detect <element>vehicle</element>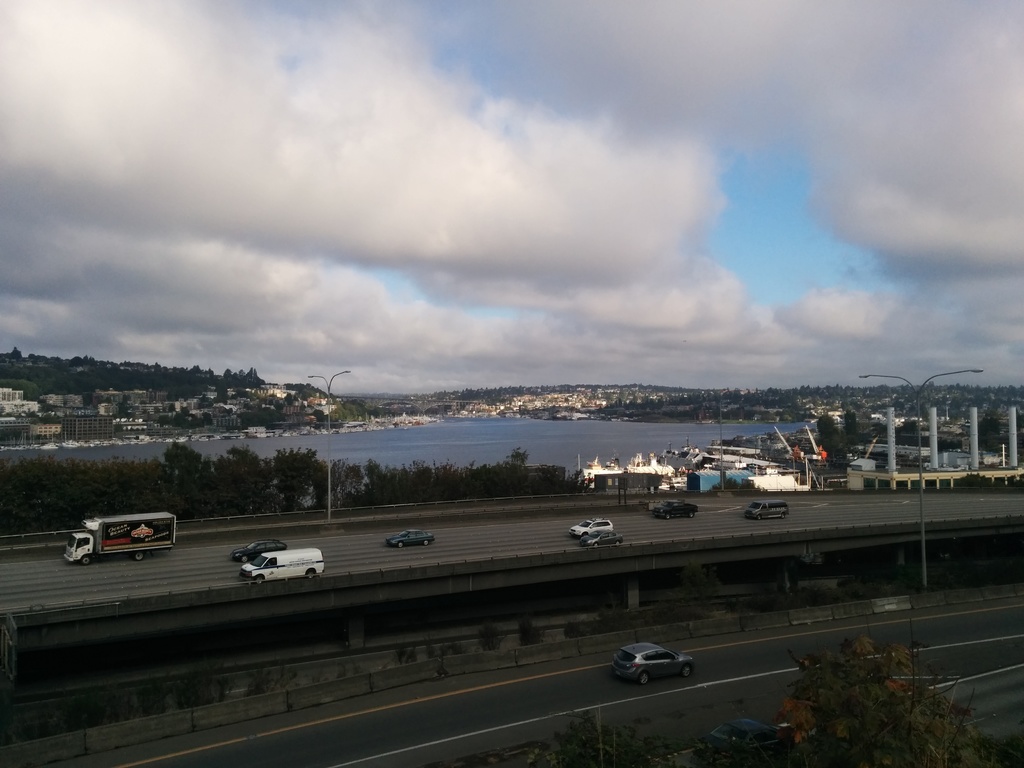
{"left": 56, "top": 516, "right": 170, "bottom": 573}
